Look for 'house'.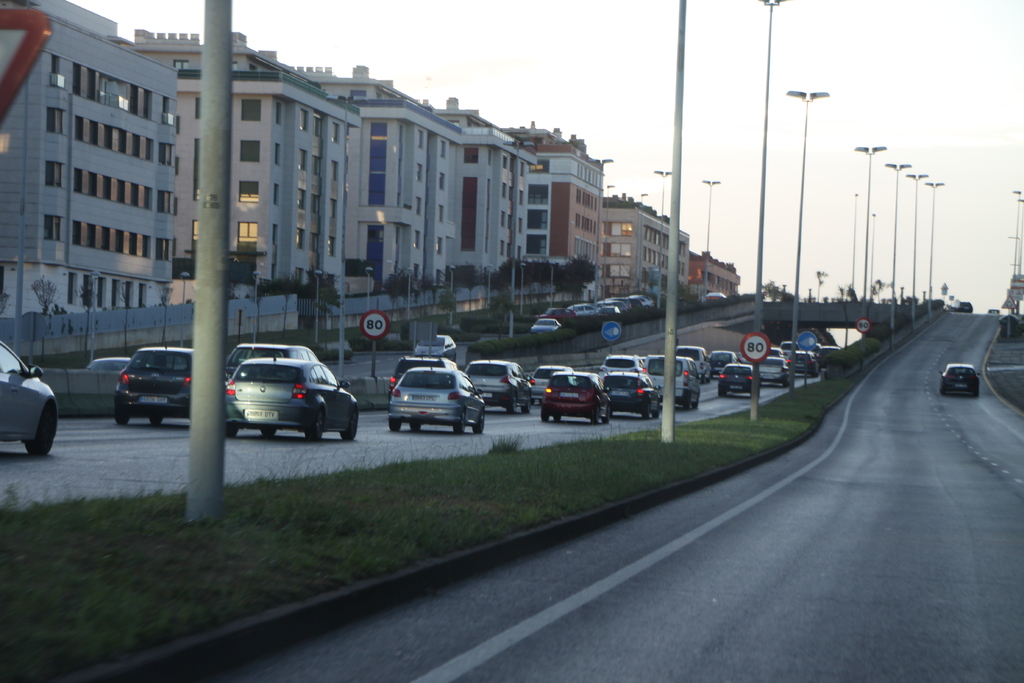
Found: {"x1": 0, "y1": 0, "x2": 173, "y2": 361}.
